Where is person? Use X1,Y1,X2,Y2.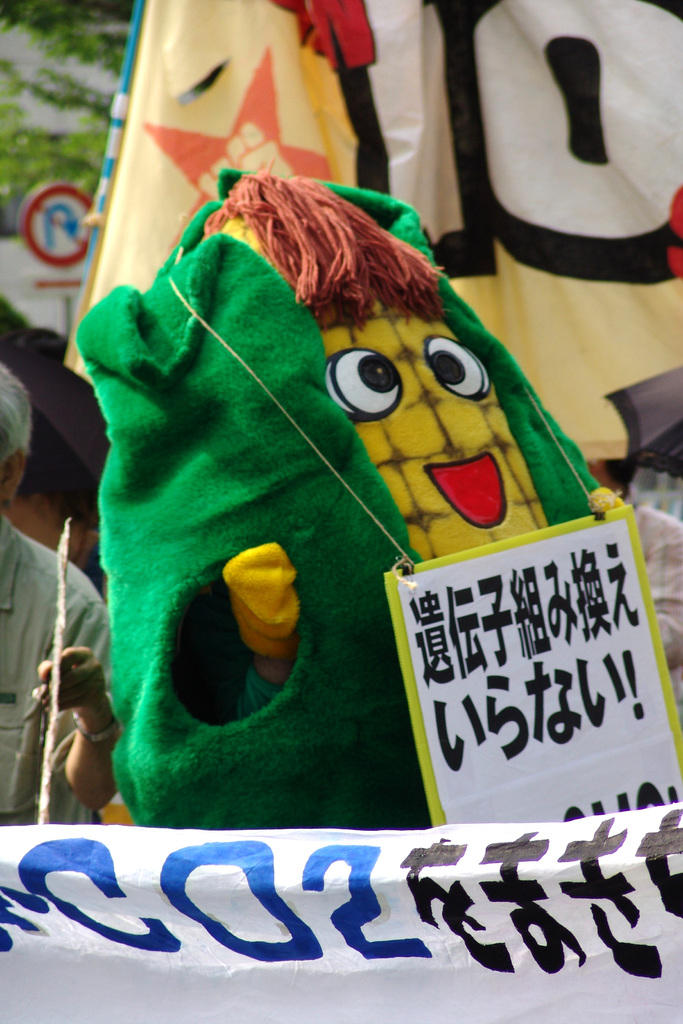
0,366,111,824.
